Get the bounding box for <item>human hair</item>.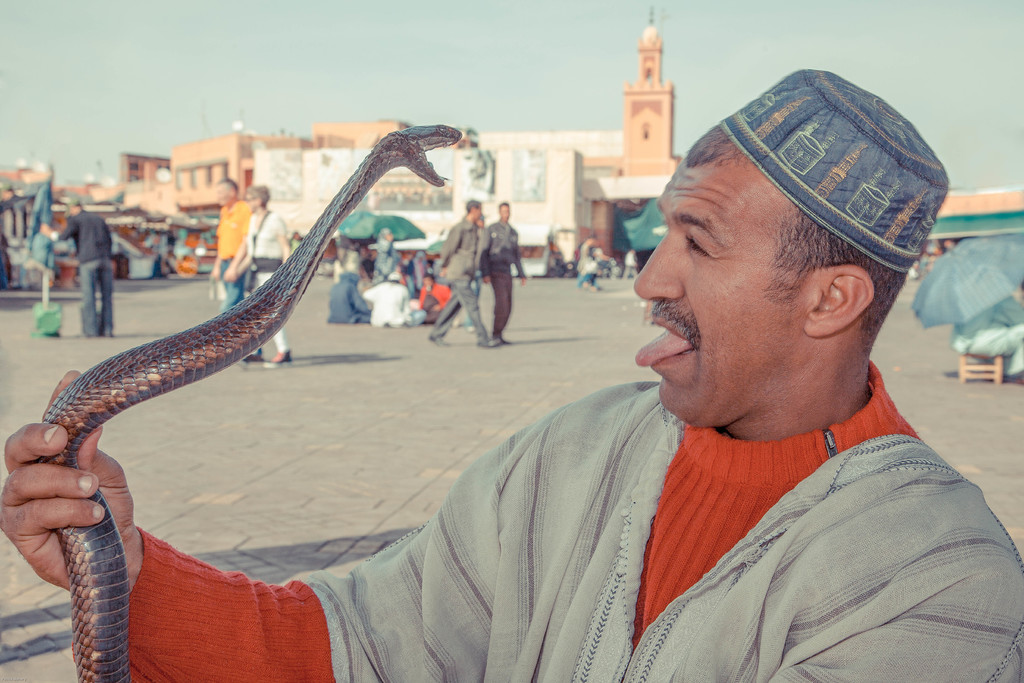
(x1=499, y1=199, x2=511, y2=210).
